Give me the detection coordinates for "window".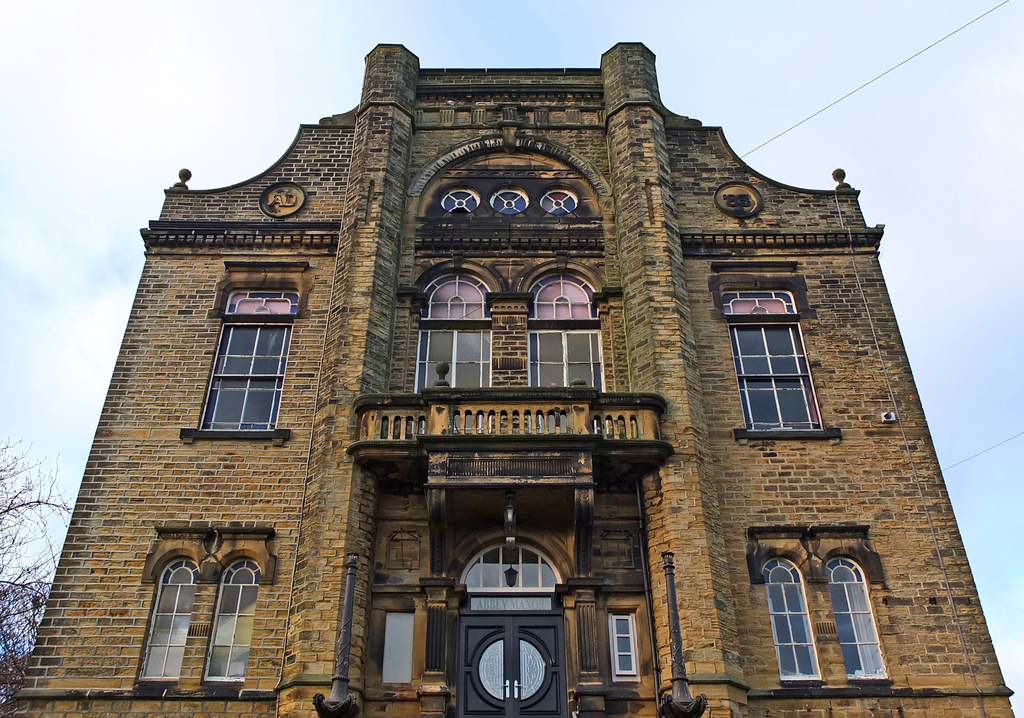
(left=134, top=557, right=198, bottom=683).
